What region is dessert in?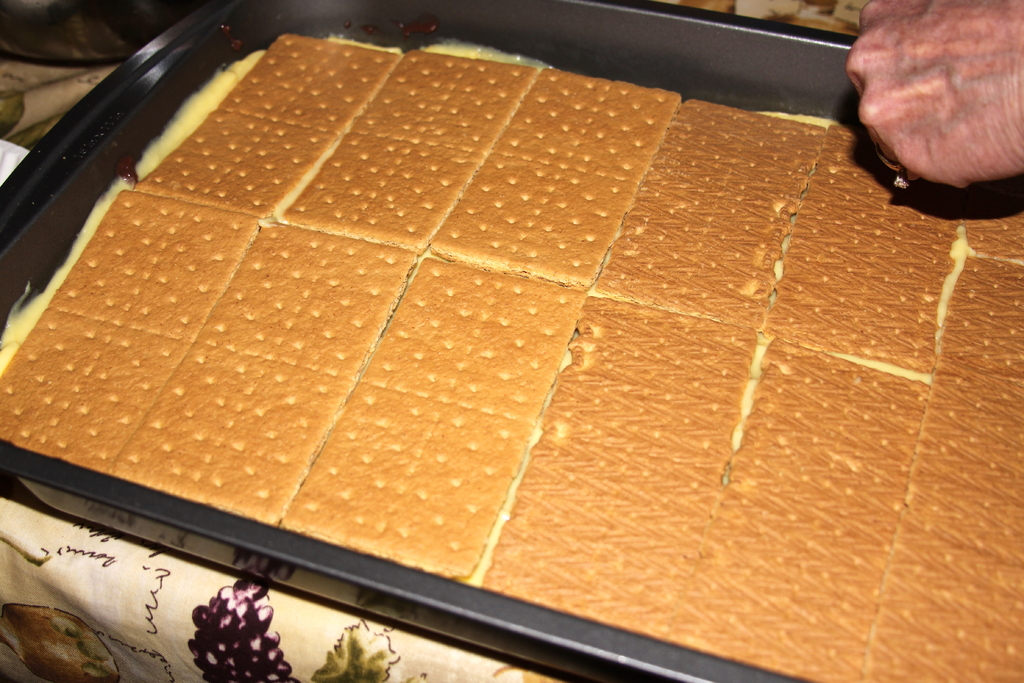
select_region(286, 384, 545, 552).
